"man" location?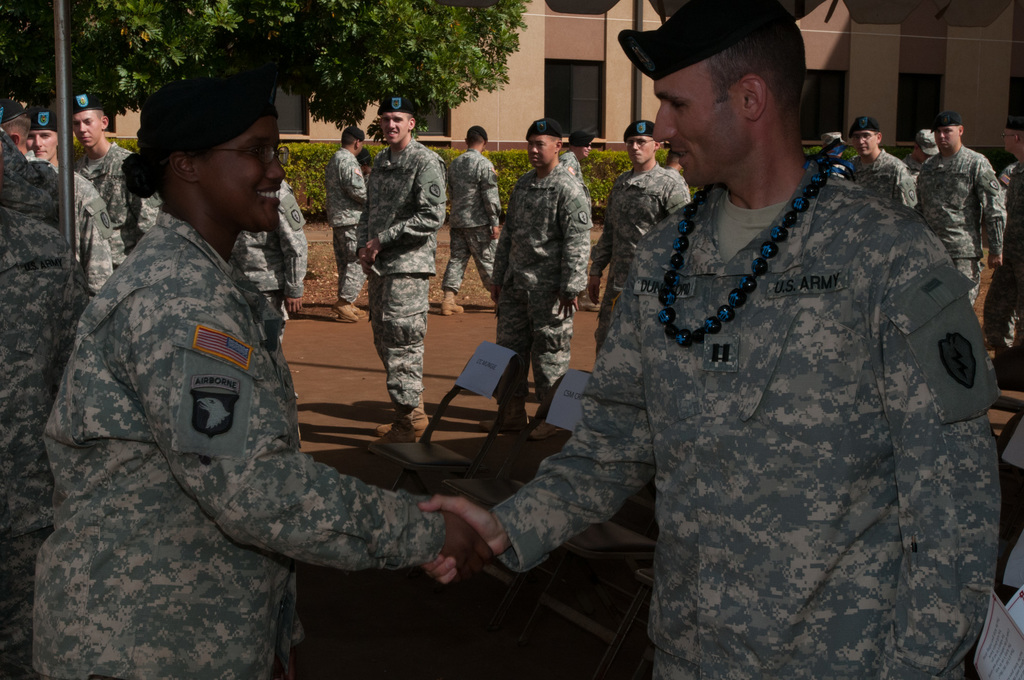
(left=75, top=83, right=176, bottom=269)
